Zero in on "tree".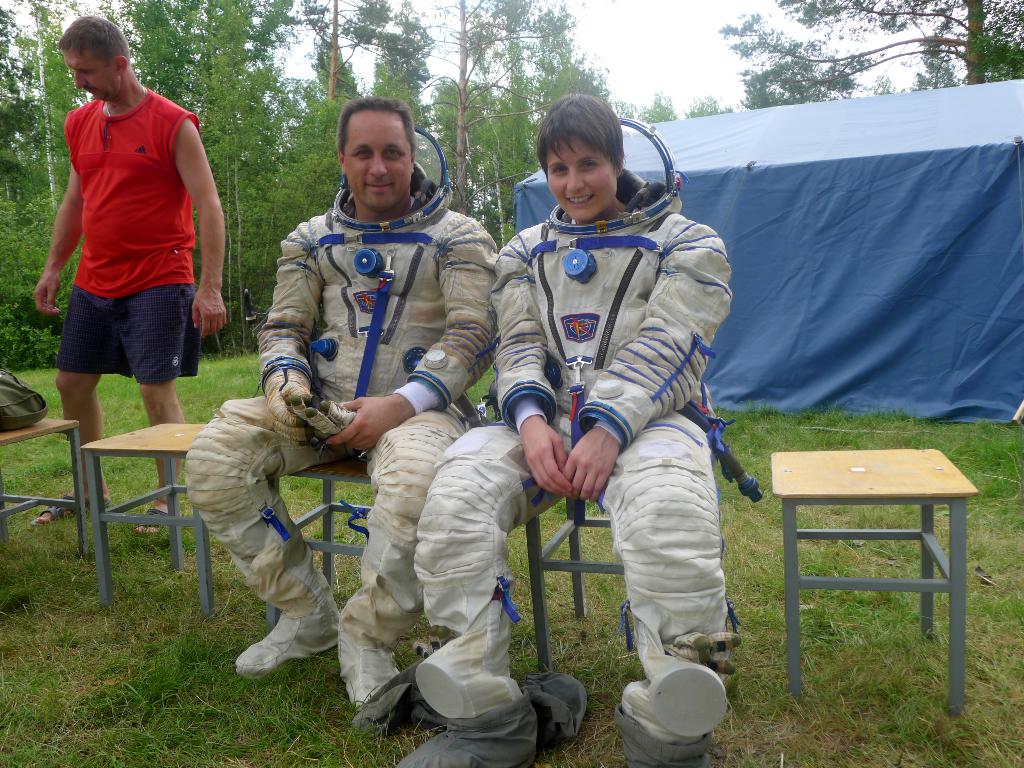
Zeroed in: box(717, 0, 1021, 108).
